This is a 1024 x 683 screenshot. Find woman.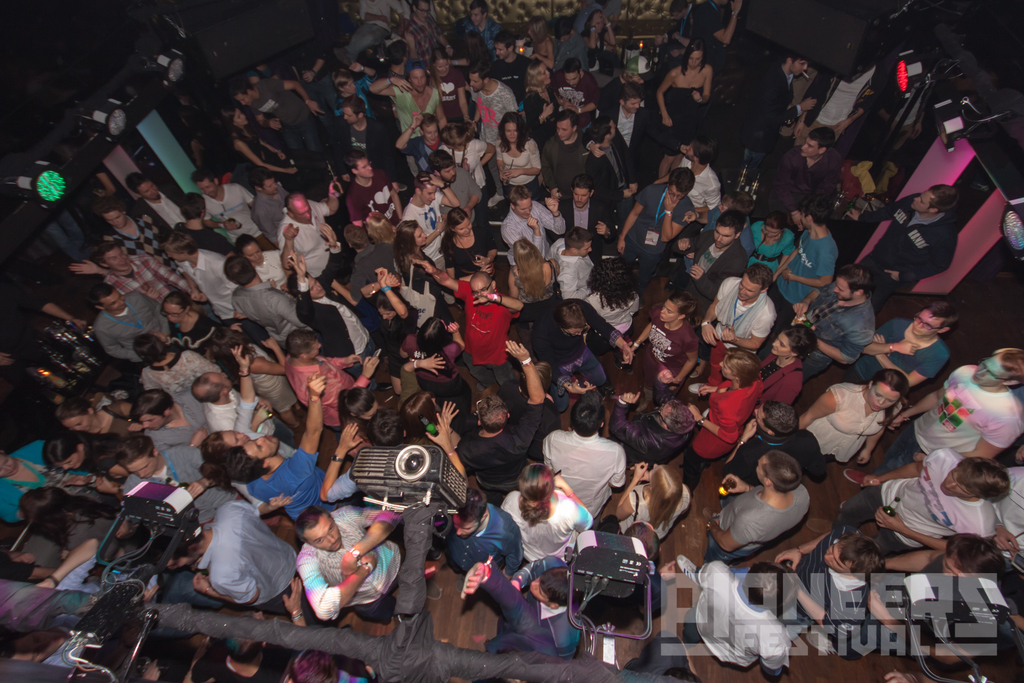
Bounding box: locate(360, 213, 400, 245).
